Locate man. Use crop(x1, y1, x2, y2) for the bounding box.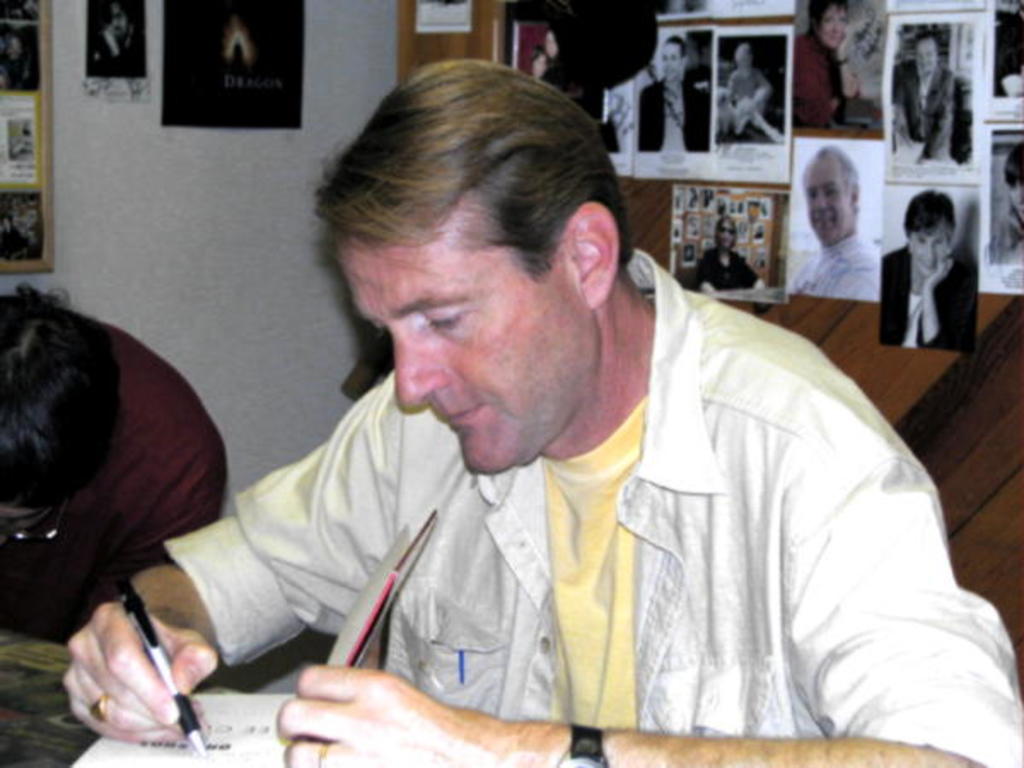
crop(773, 145, 886, 304).
